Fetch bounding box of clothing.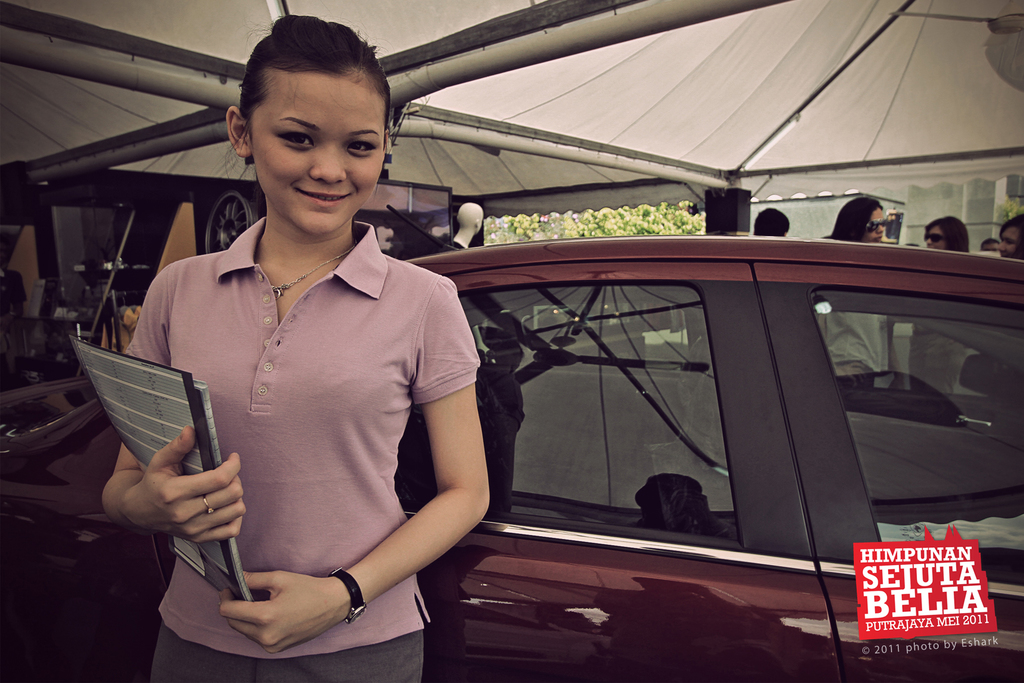
Bbox: box=[125, 214, 480, 682].
